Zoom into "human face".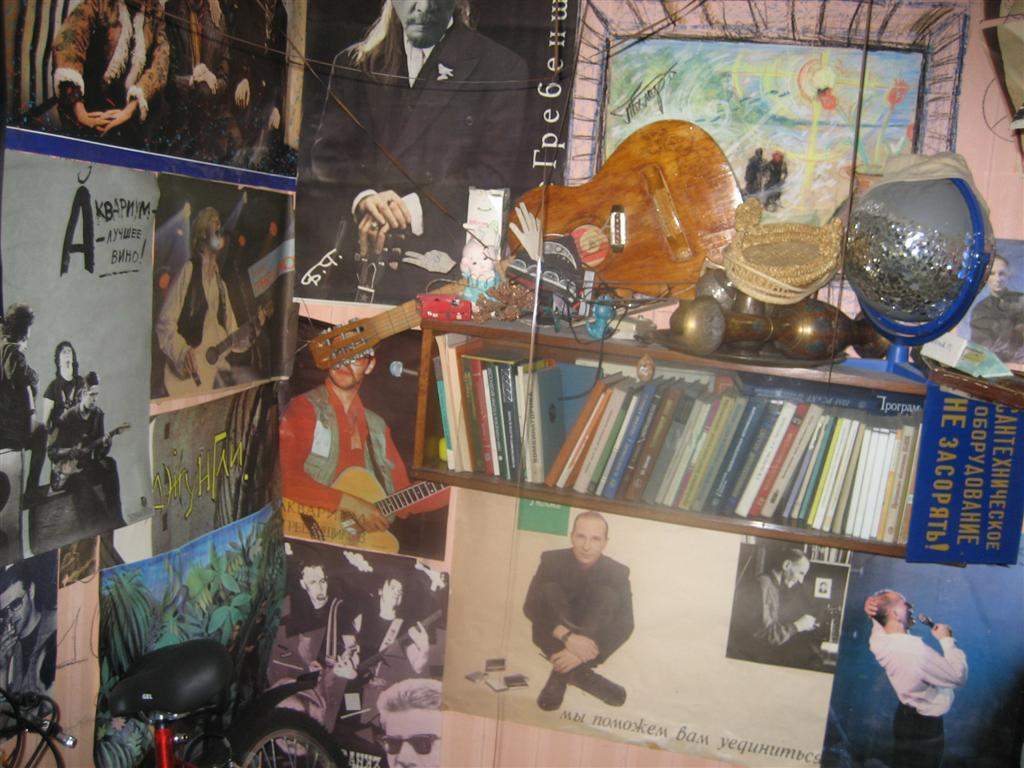
Zoom target: x1=574 y1=520 x2=601 y2=564.
